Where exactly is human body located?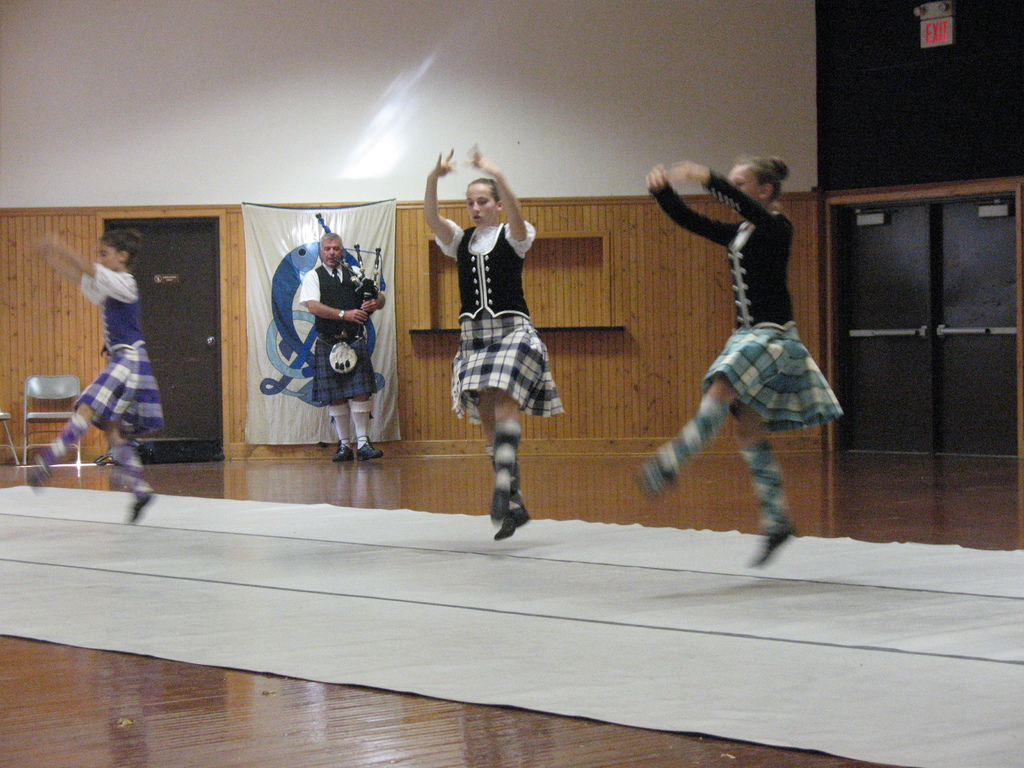
Its bounding box is box(303, 268, 387, 462).
